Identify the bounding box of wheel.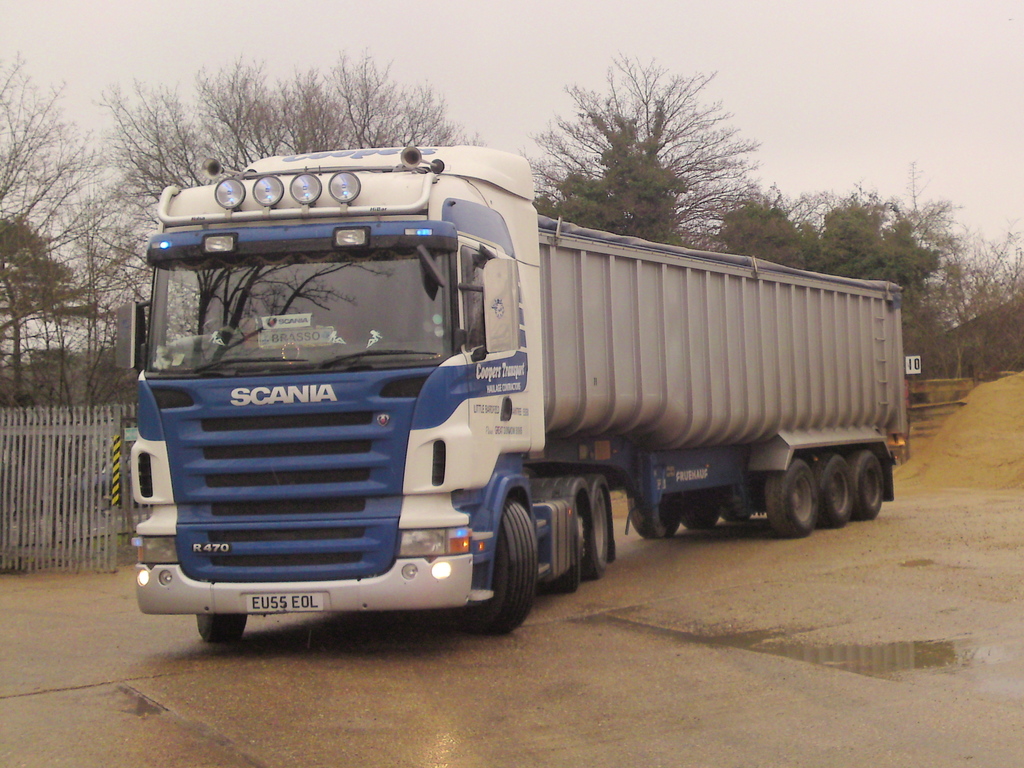
x1=196, y1=614, x2=252, y2=636.
